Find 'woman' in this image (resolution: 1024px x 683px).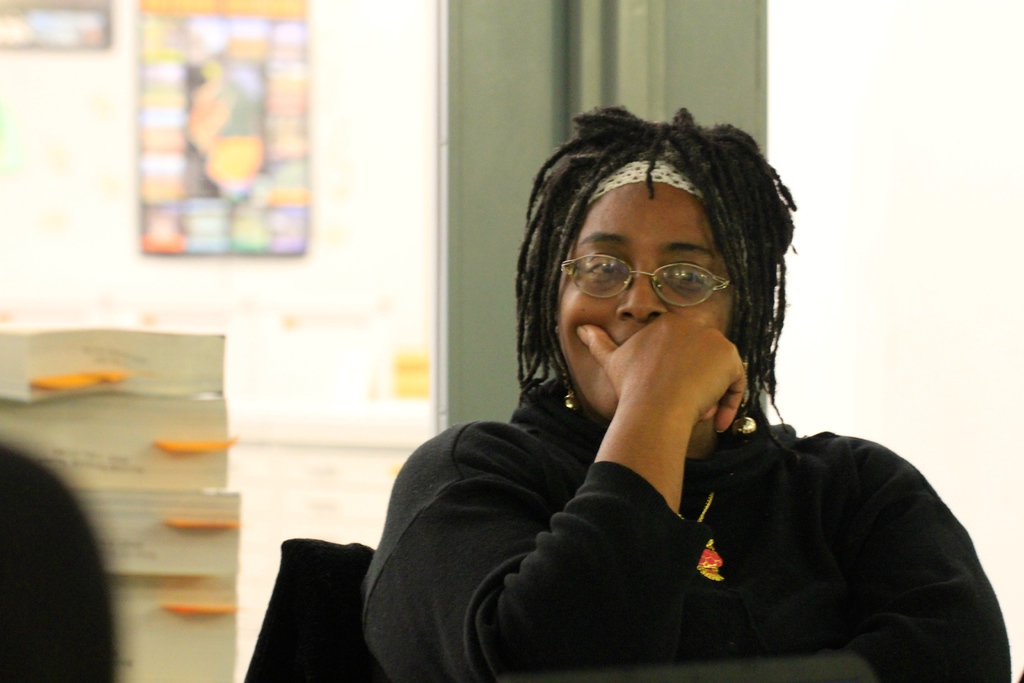
rect(340, 110, 958, 679).
